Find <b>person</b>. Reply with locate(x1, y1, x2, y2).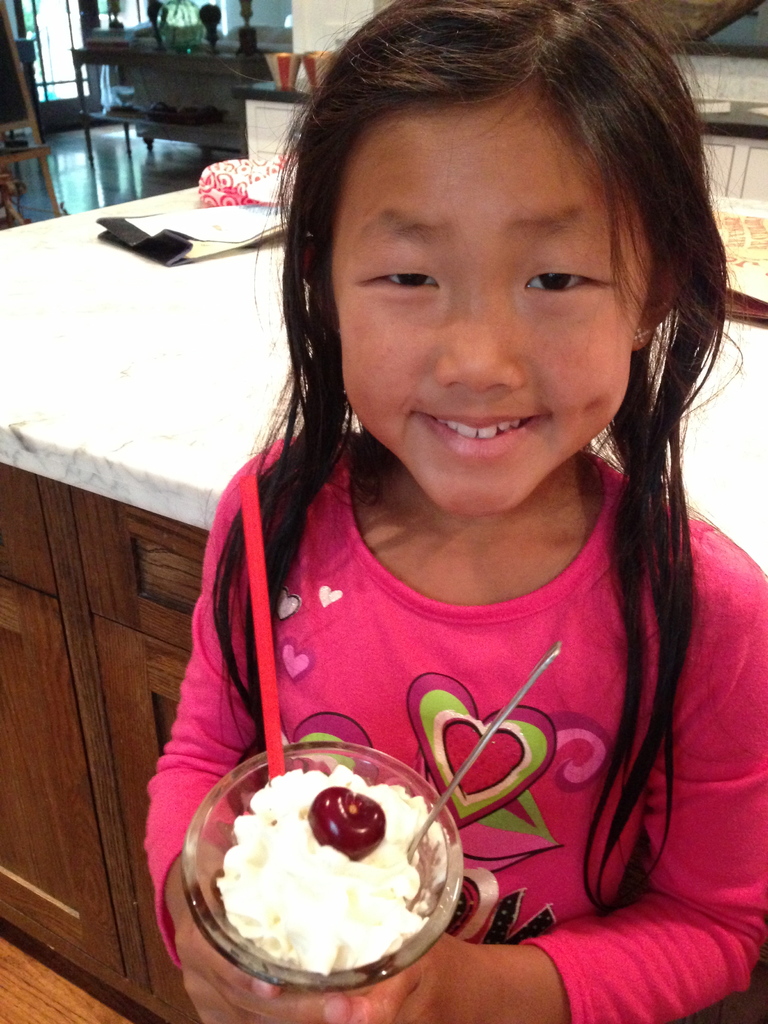
locate(136, 59, 755, 976).
